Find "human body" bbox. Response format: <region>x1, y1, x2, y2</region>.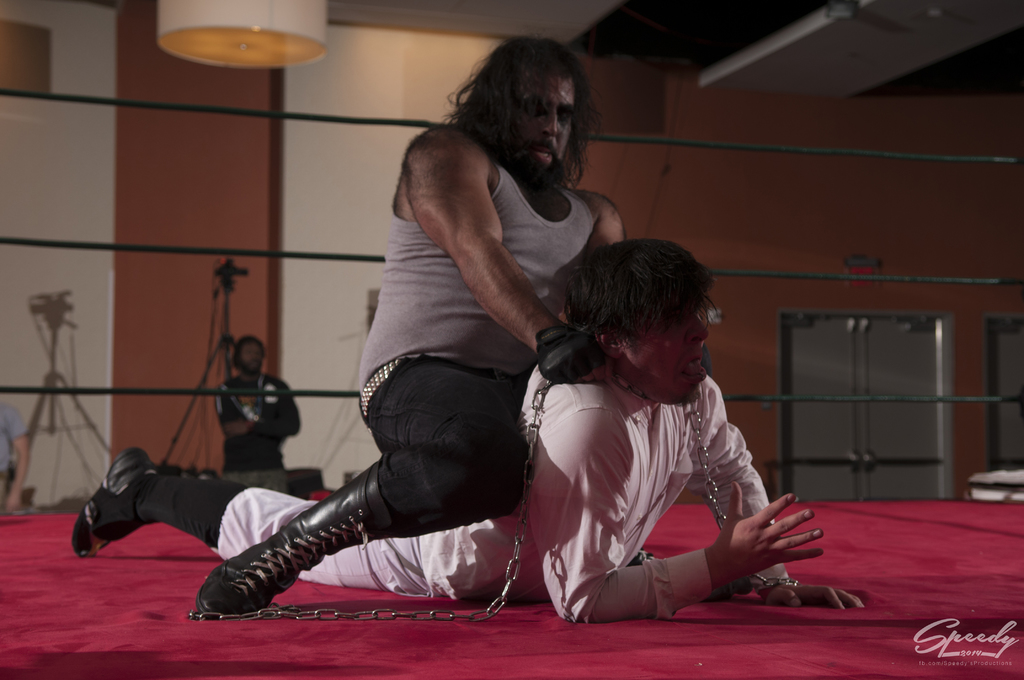
<region>66, 360, 869, 629</region>.
